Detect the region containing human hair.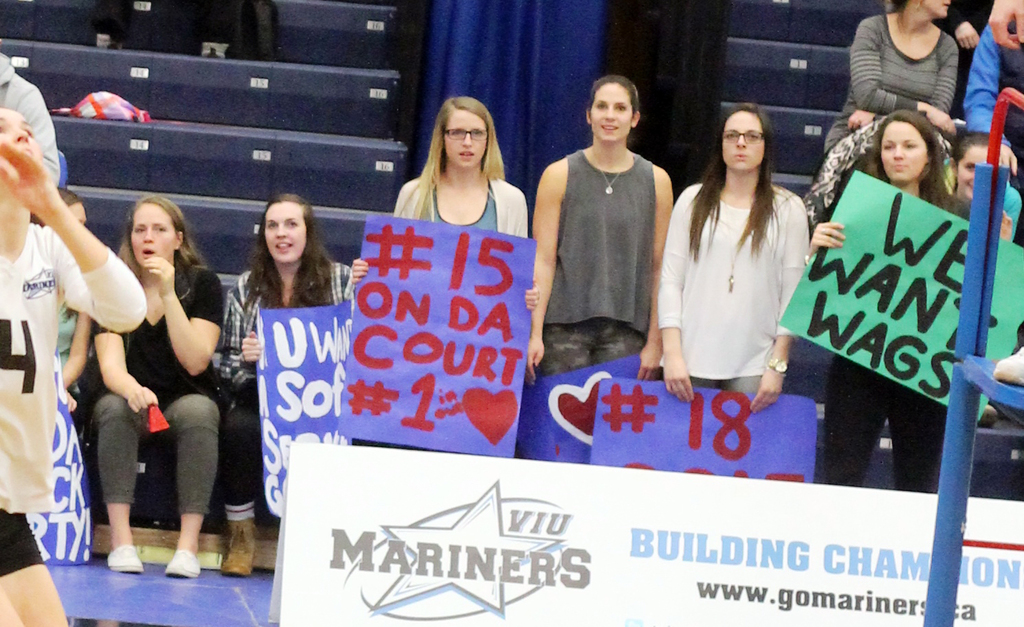
<region>27, 184, 85, 226</region>.
